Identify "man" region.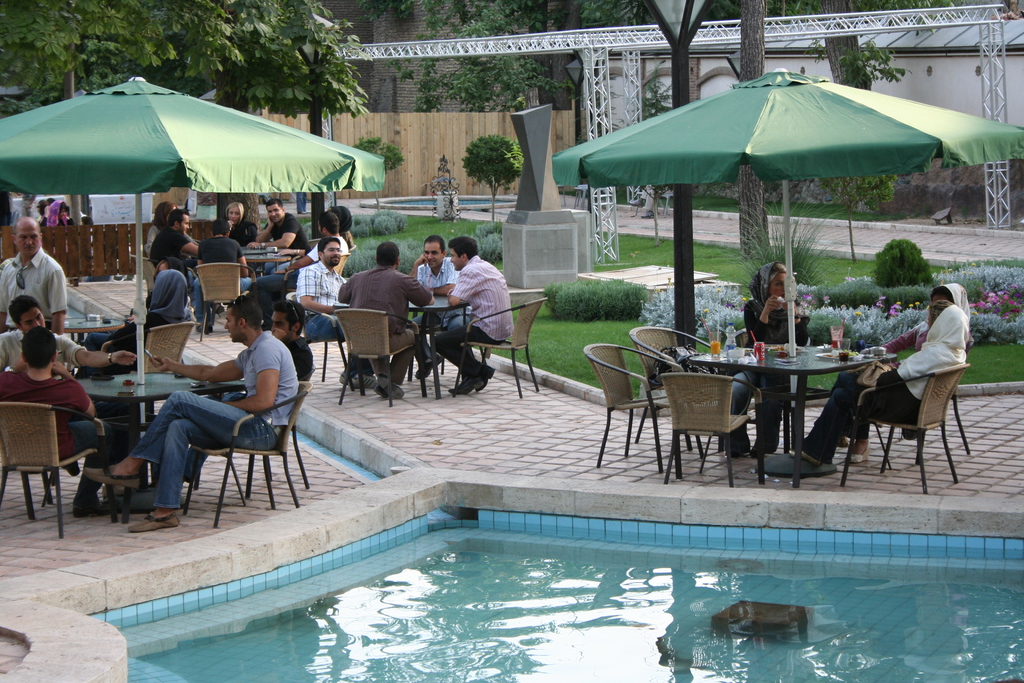
Region: {"left": 409, "top": 231, "right": 467, "bottom": 371}.
